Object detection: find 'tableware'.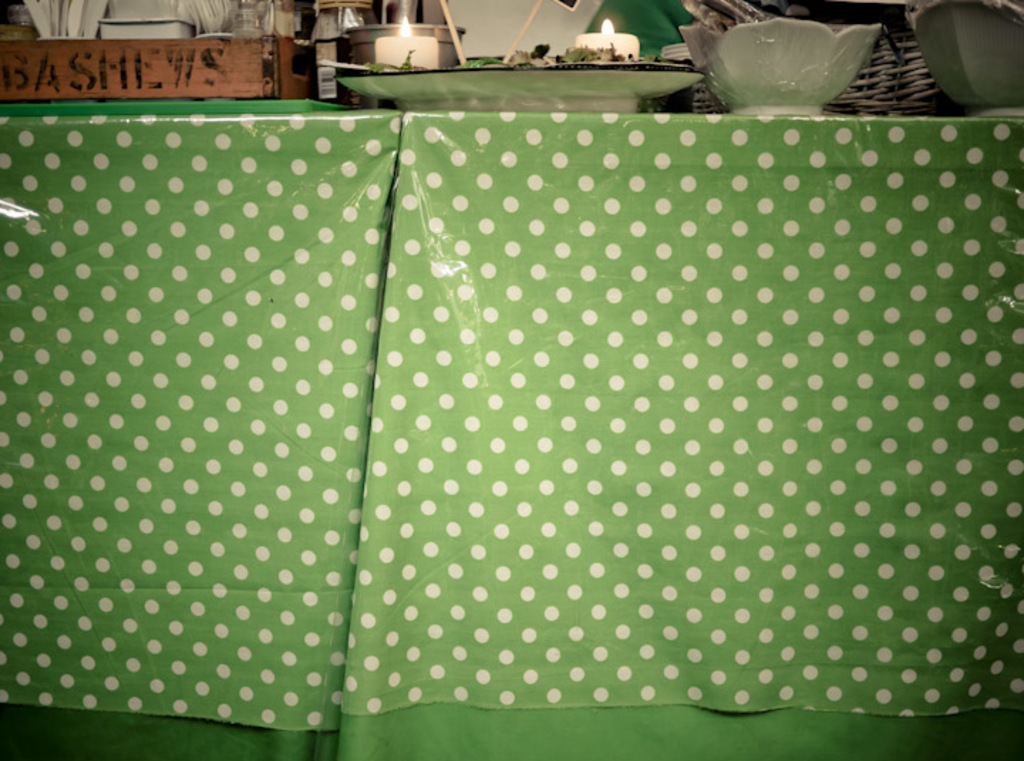
336,54,704,114.
